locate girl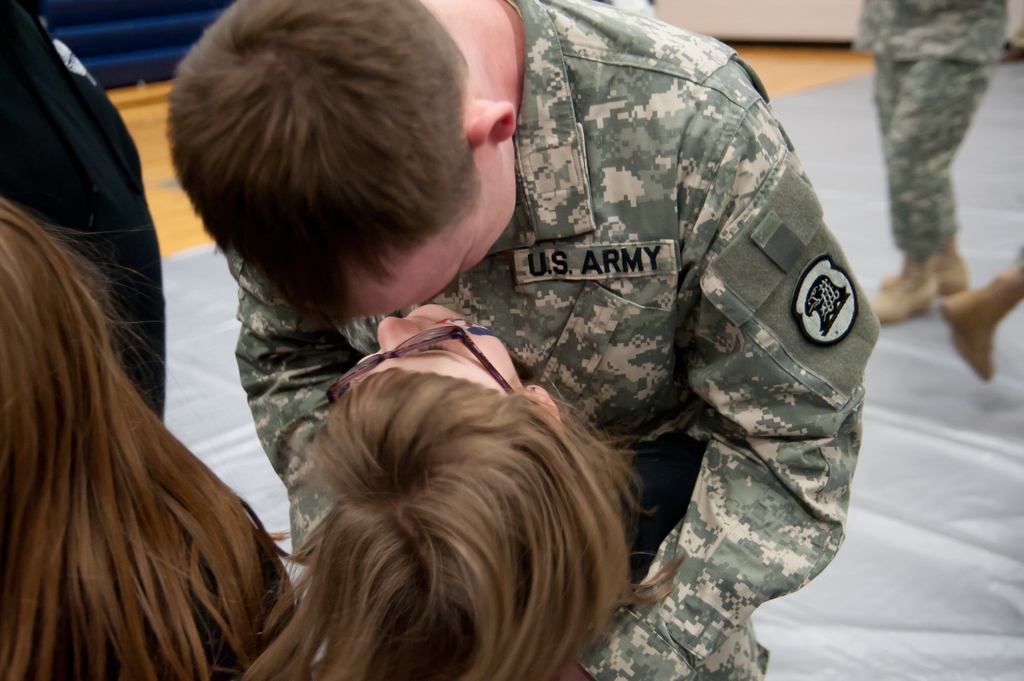
Rect(0, 192, 305, 680)
